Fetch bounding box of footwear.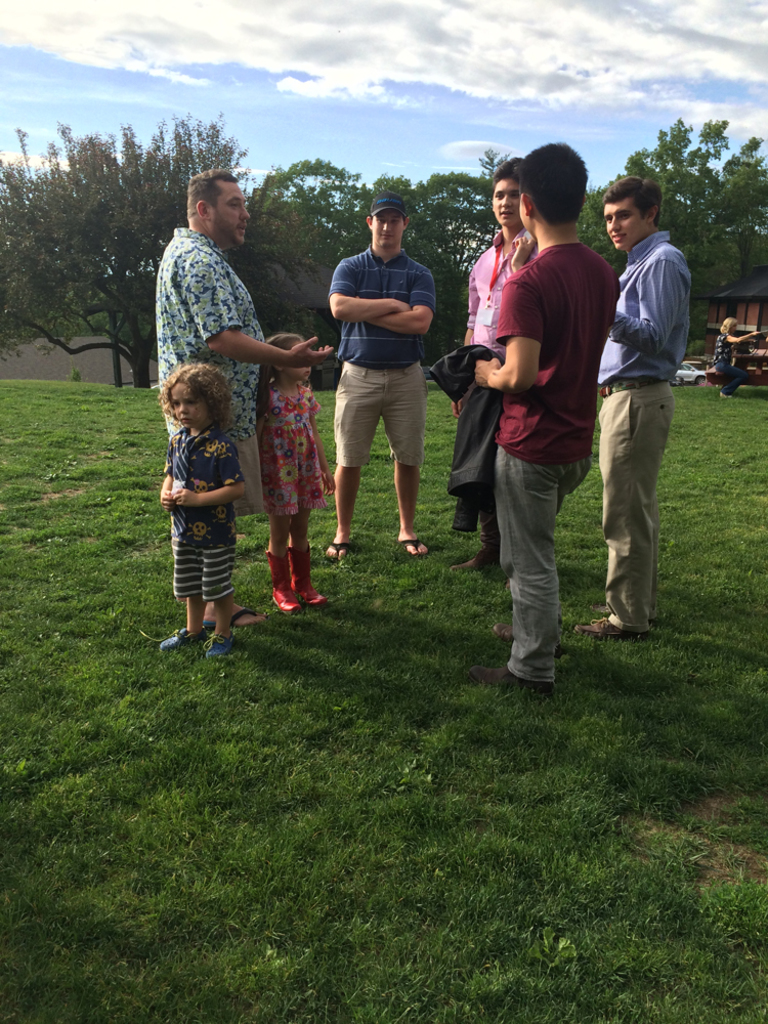
Bbox: rect(461, 650, 553, 694).
